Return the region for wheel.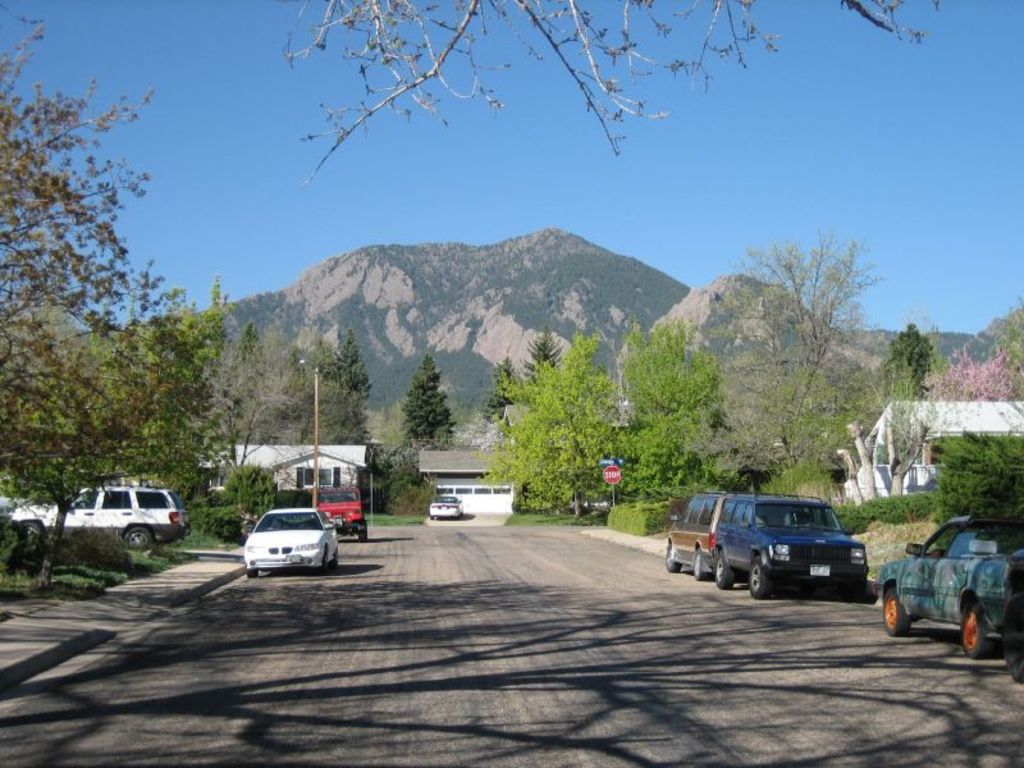
[left=748, top=557, right=771, bottom=598].
